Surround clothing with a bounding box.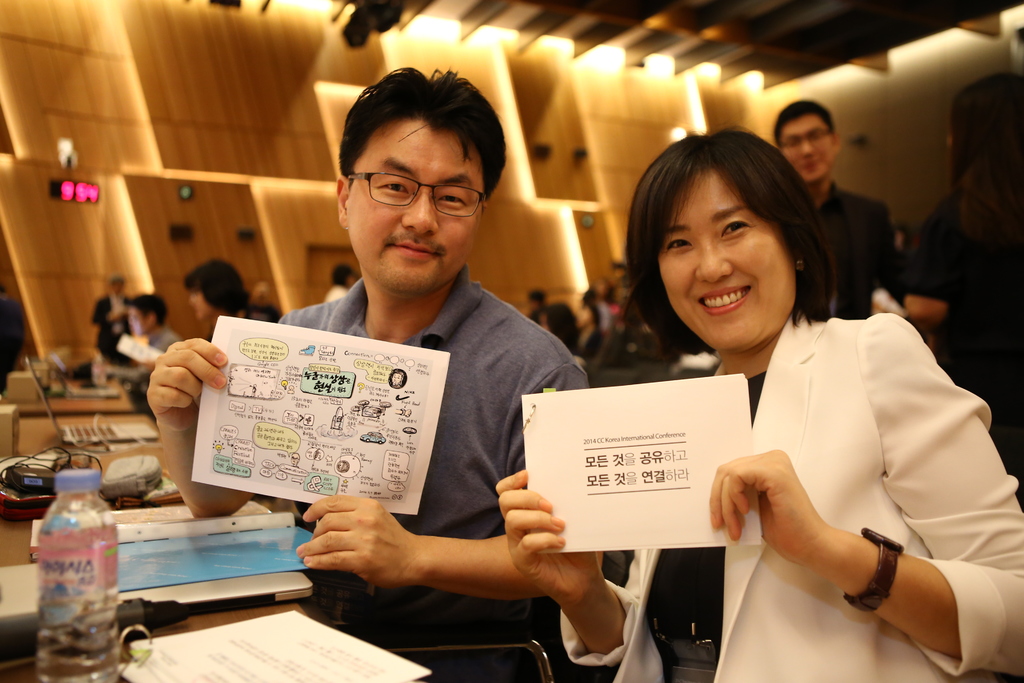
886,186,1023,438.
